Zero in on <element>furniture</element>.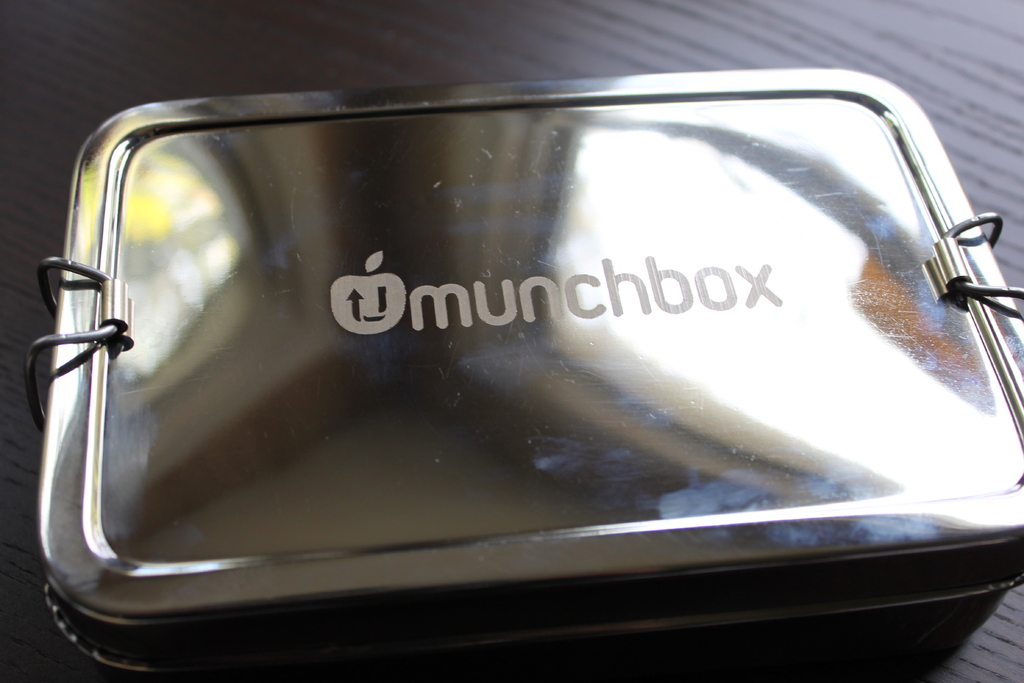
Zeroed in: 0/0/1023/682.
